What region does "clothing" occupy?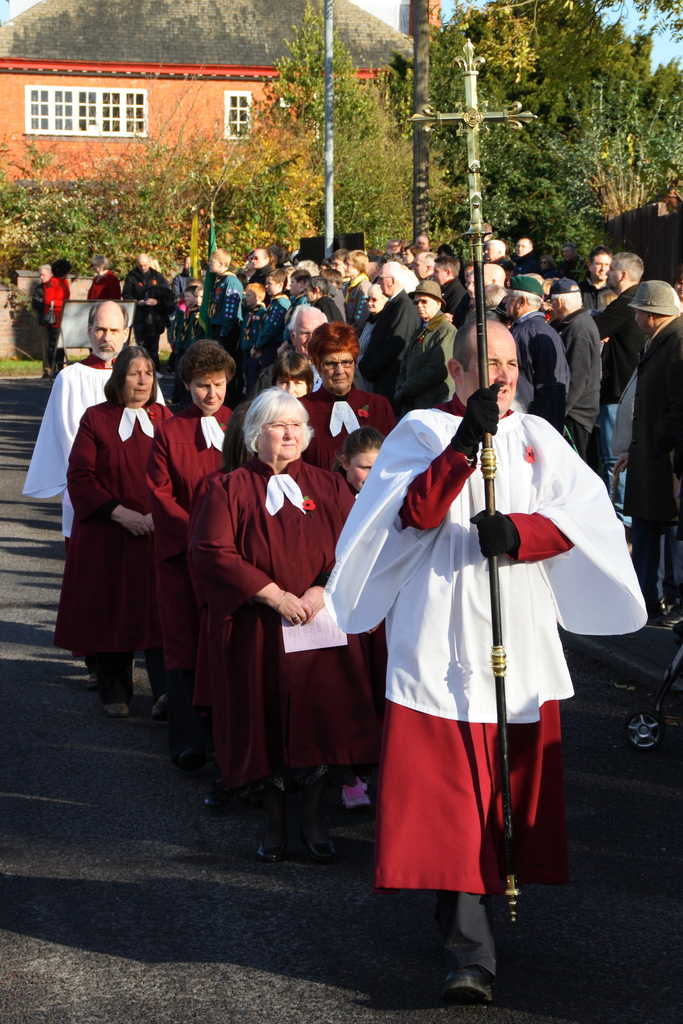
region(391, 314, 464, 407).
